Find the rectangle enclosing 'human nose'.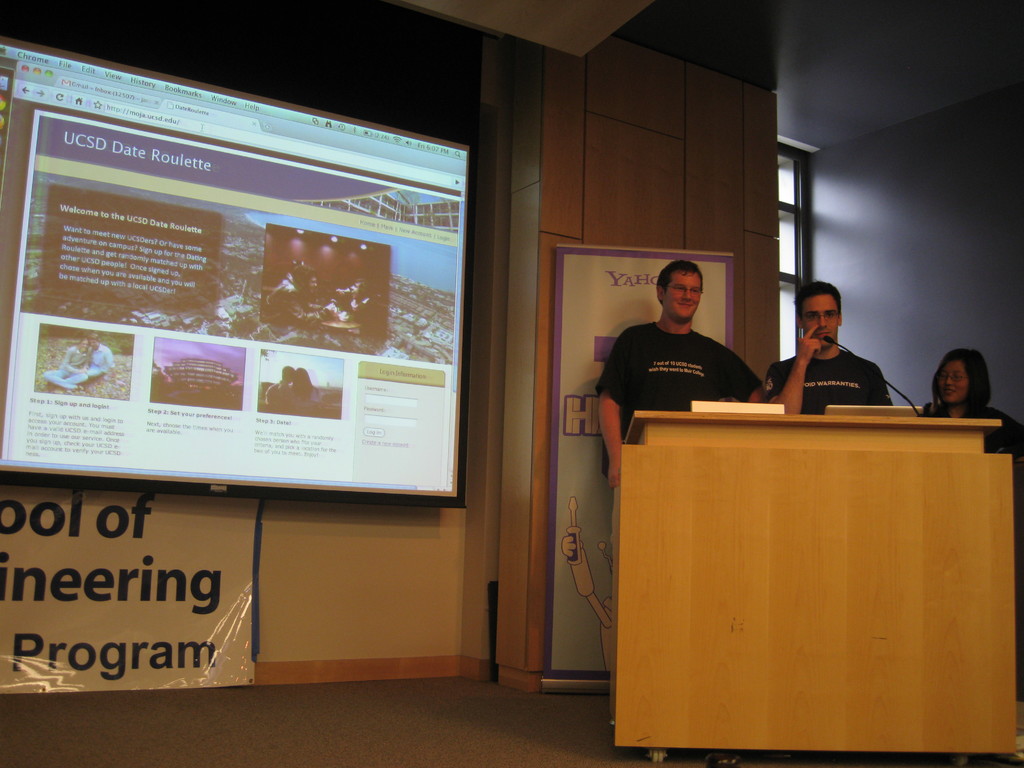
(left=817, top=317, right=828, bottom=328).
